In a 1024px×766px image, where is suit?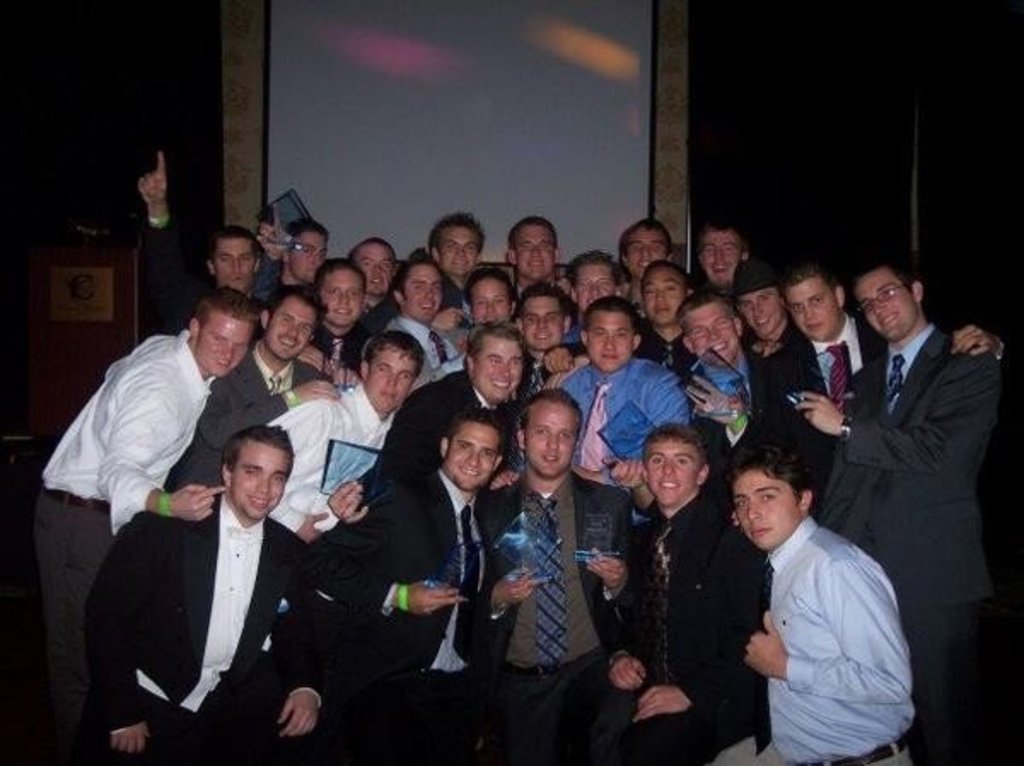
rect(299, 457, 485, 764).
